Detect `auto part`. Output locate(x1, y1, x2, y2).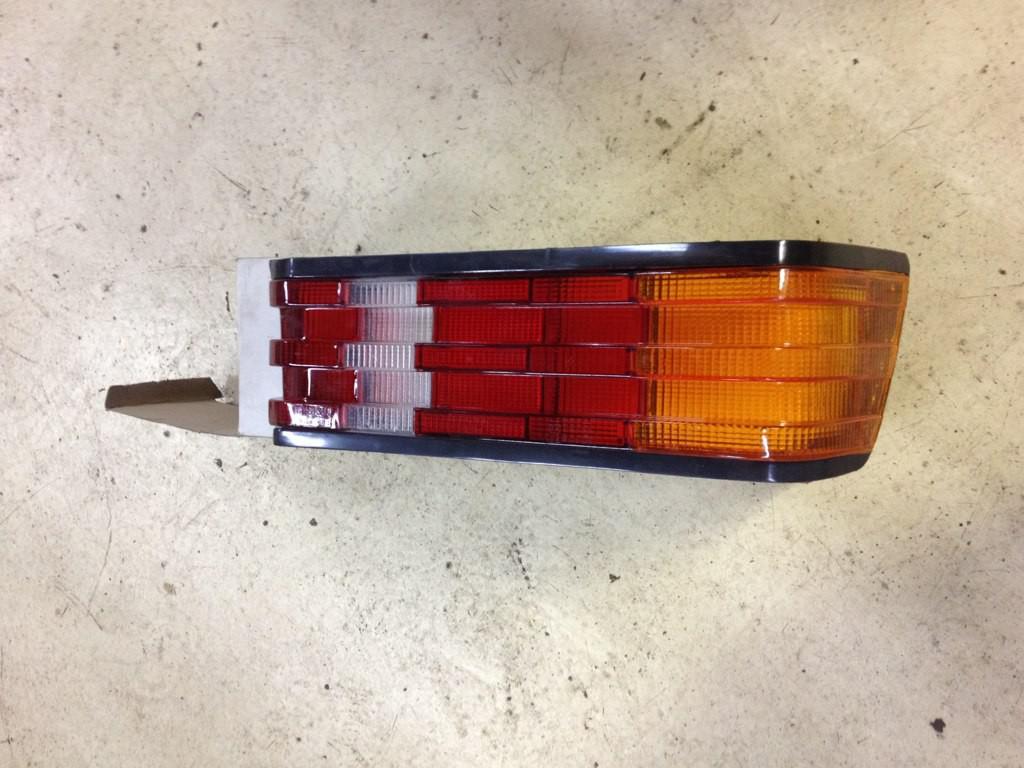
locate(103, 238, 919, 492).
